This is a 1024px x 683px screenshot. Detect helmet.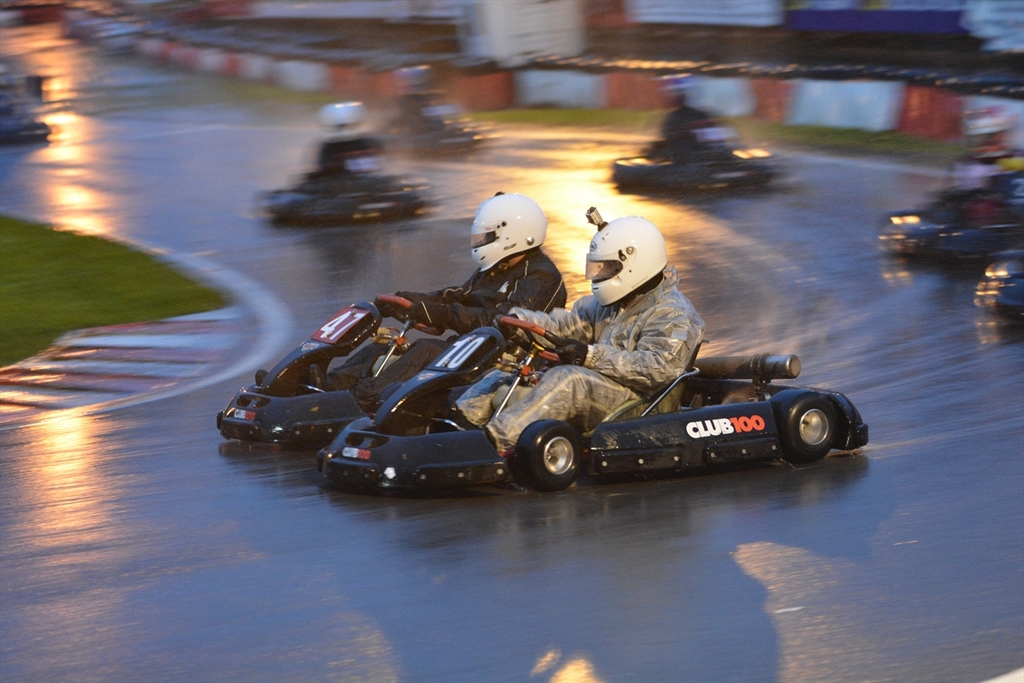
pyautogui.locateOnScreen(663, 73, 695, 110).
